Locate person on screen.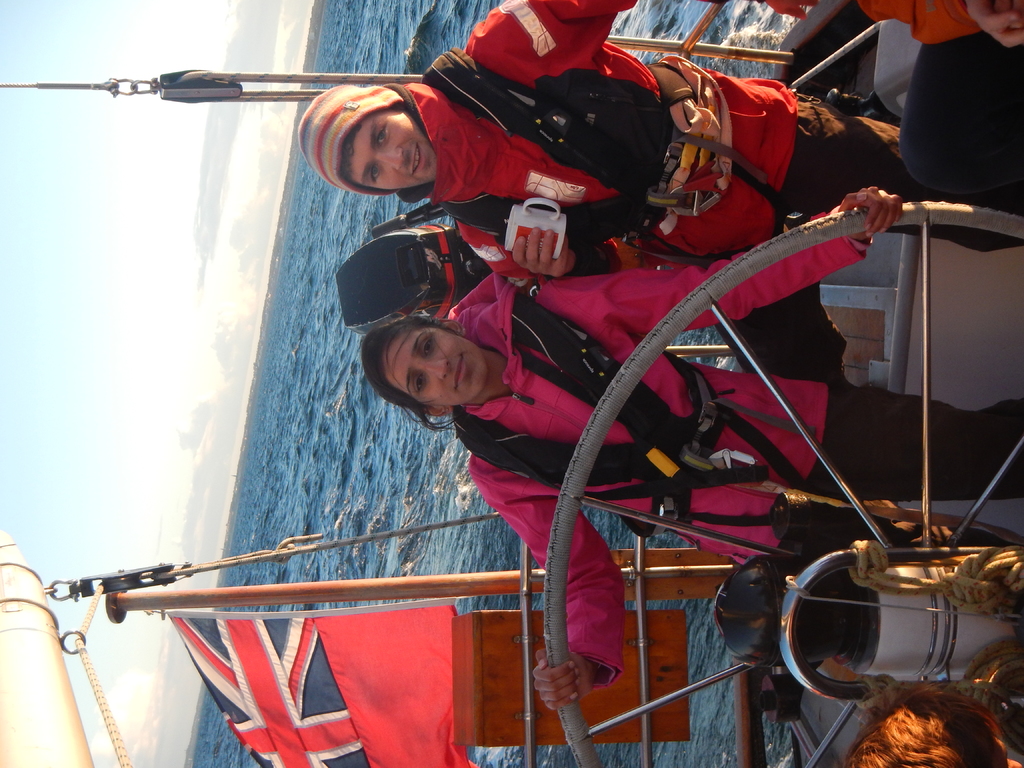
On screen at 366:195:1023:711.
